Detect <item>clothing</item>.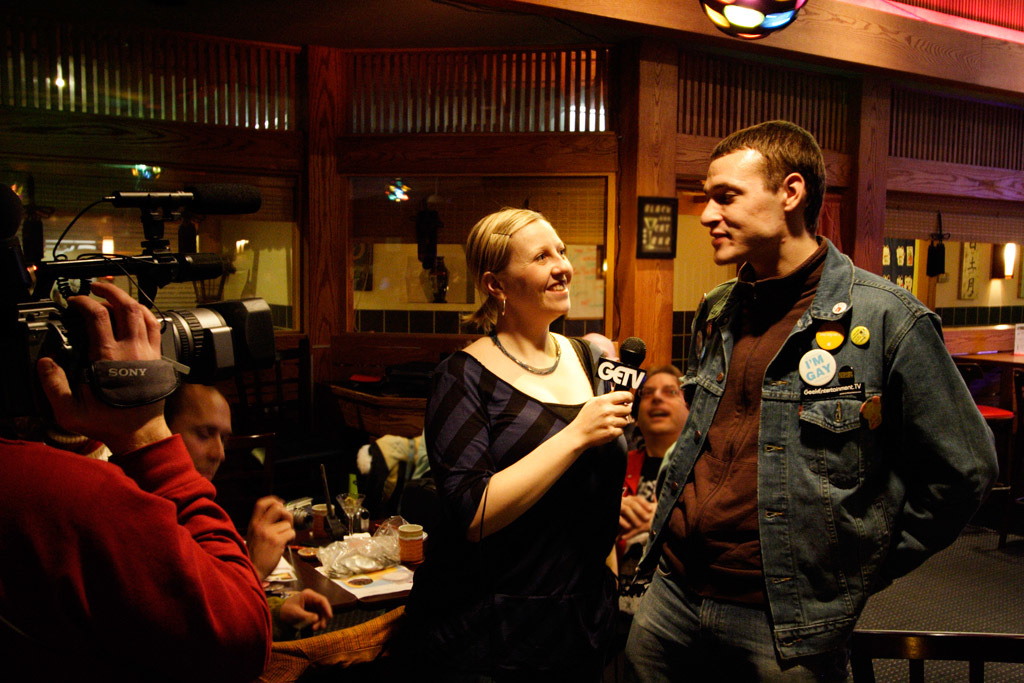
Detected at <box>0,437,275,679</box>.
